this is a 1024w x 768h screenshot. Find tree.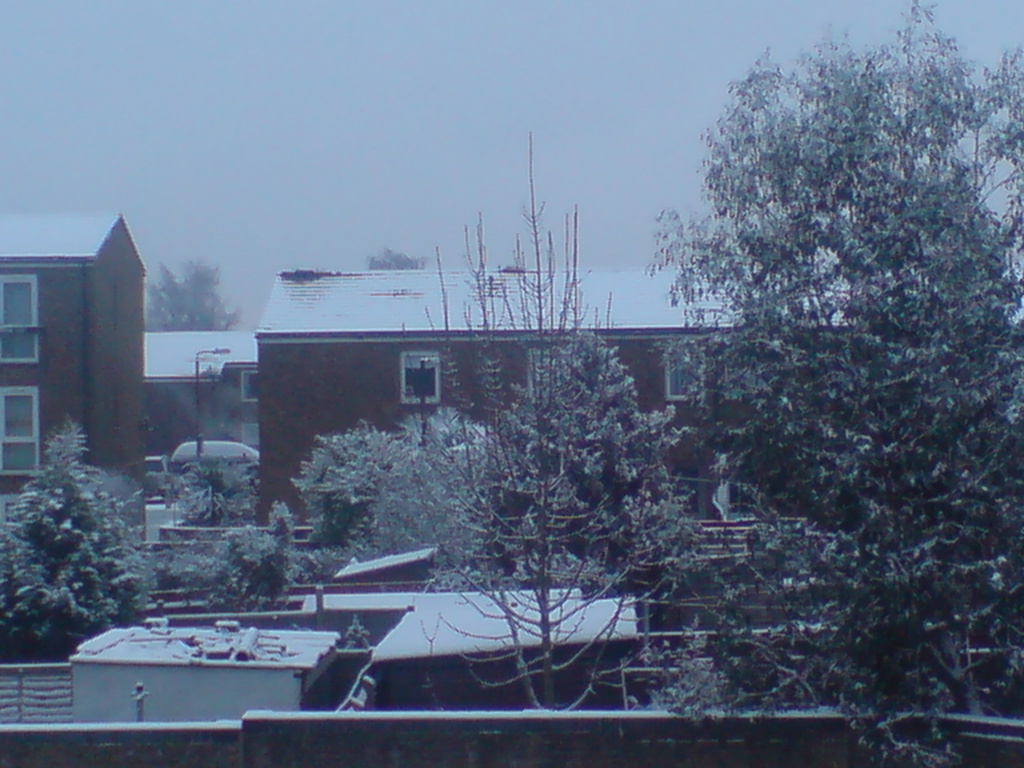
Bounding box: 476/322/694/593.
